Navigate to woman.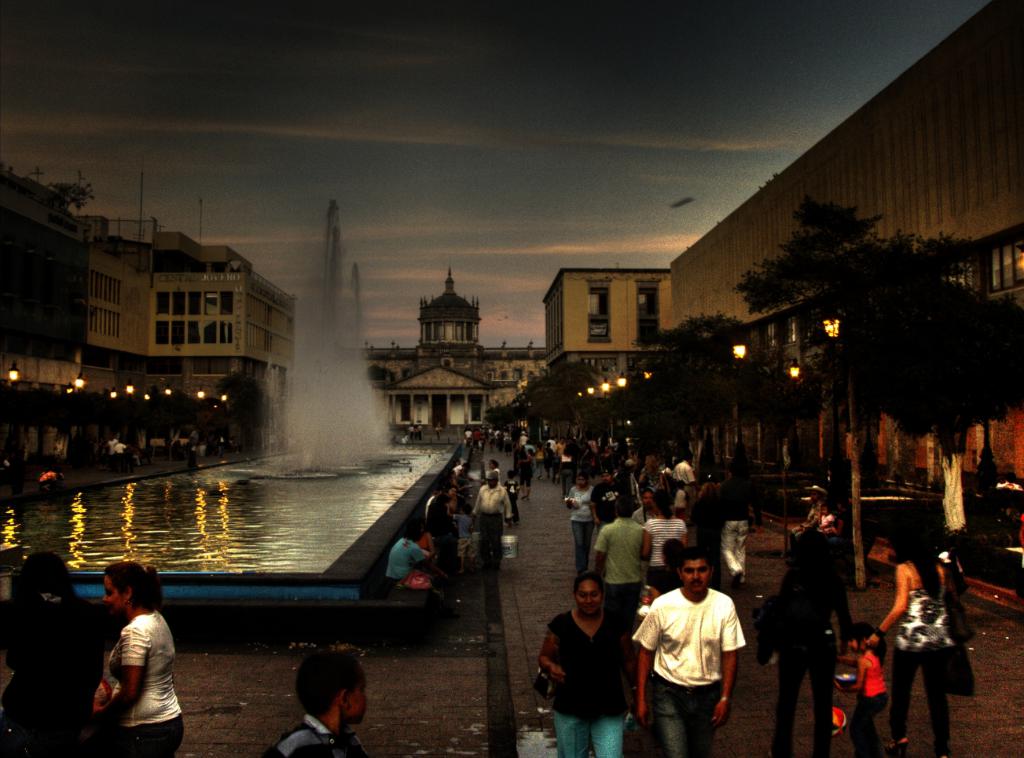
Navigation target: [567, 471, 599, 573].
